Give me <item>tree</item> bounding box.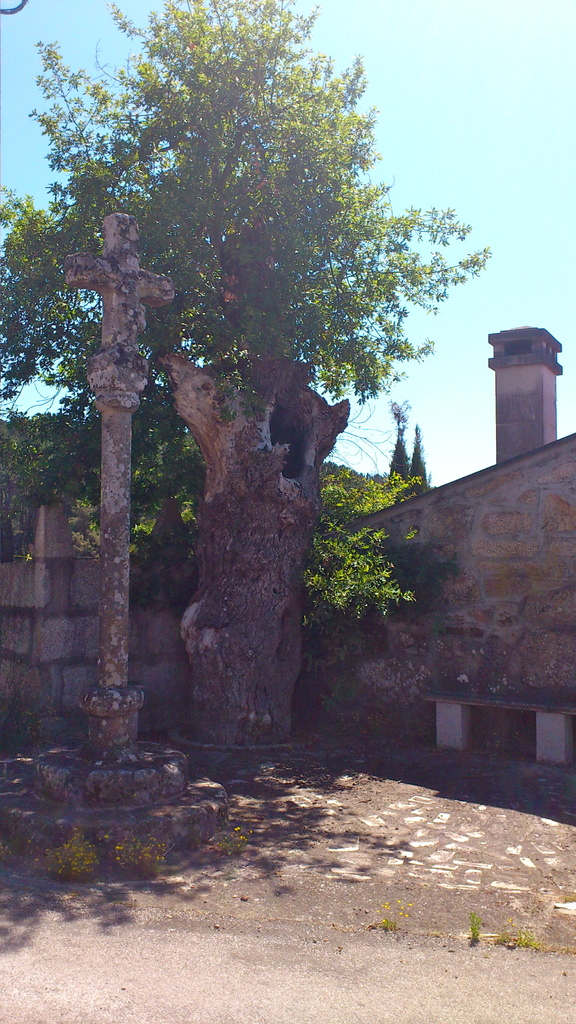
(x1=0, y1=183, x2=193, y2=556).
